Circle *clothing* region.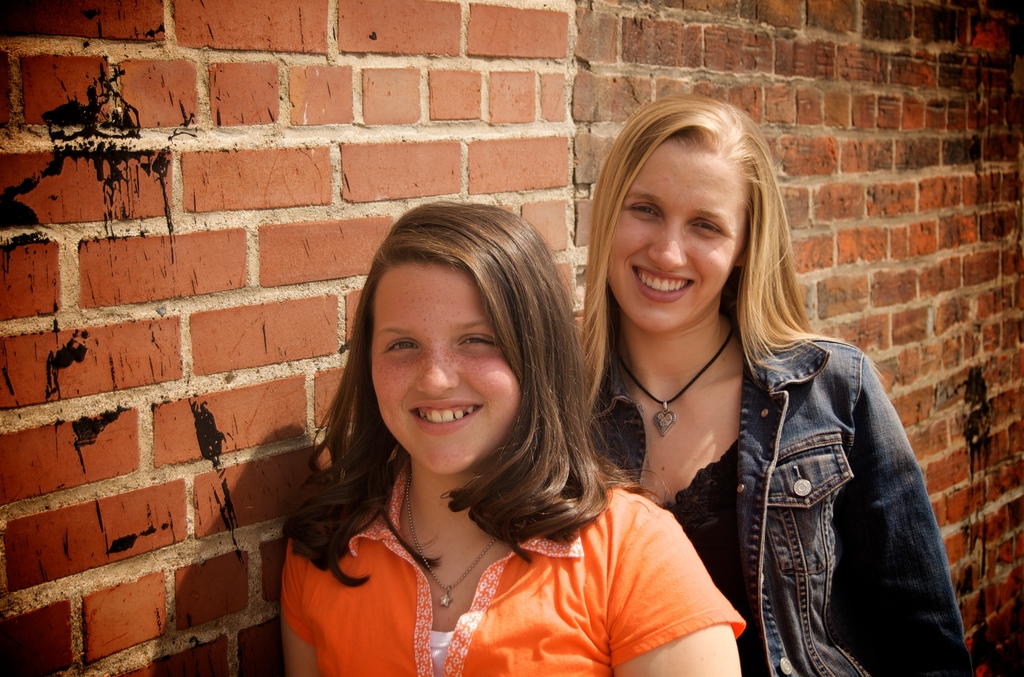
Region: (275,452,745,676).
